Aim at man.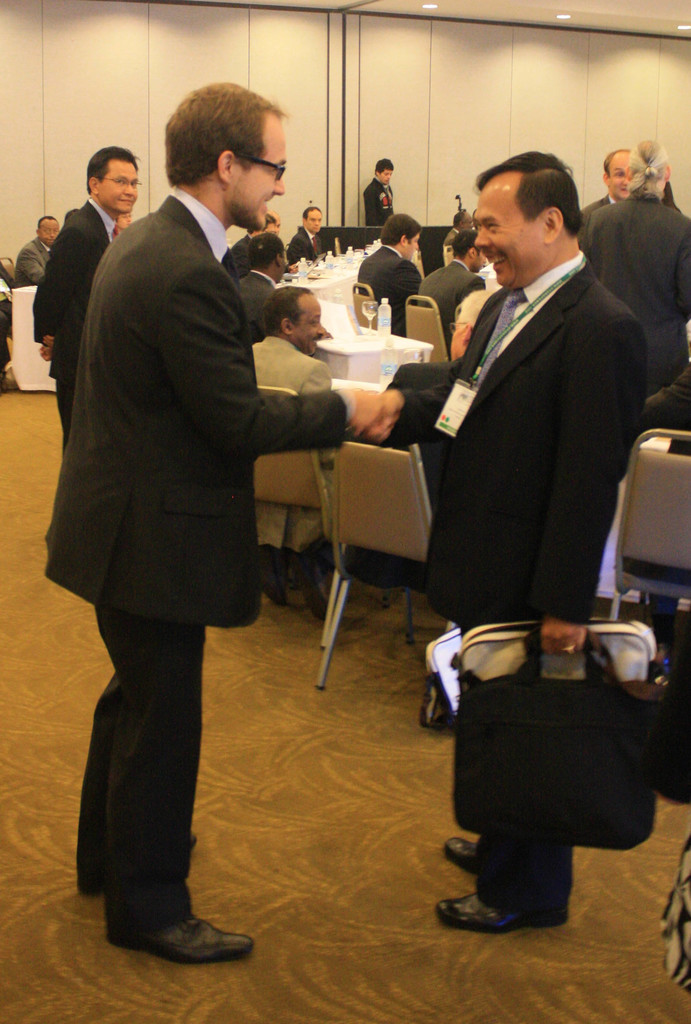
Aimed at bbox(26, 218, 76, 273).
